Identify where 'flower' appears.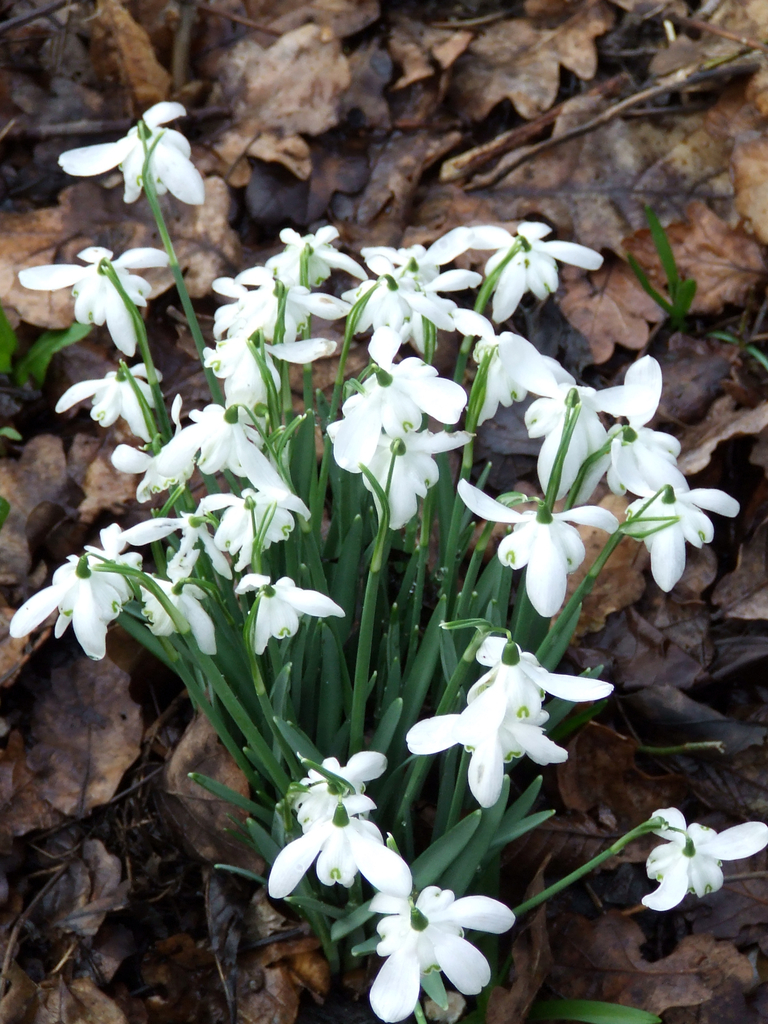
Appears at <bbox>524, 384, 625, 509</bbox>.
